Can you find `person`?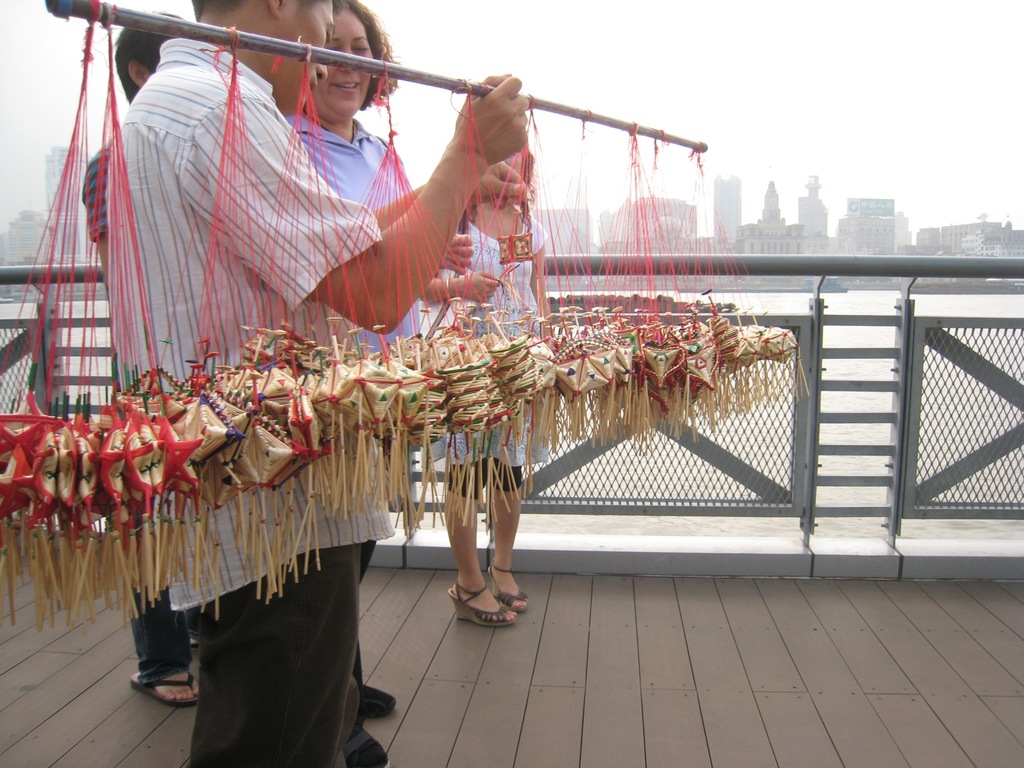
Yes, bounding box: box=[287, 0, 472, 767].
